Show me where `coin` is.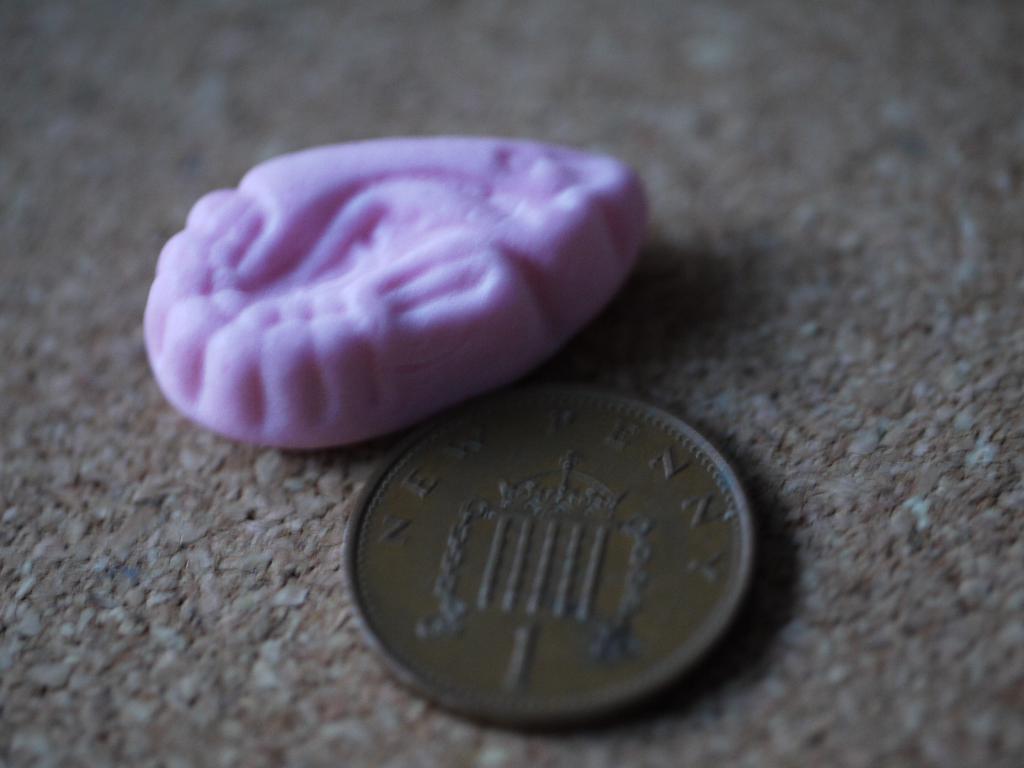
`coin` is at region(350, 388, 765, 741).
